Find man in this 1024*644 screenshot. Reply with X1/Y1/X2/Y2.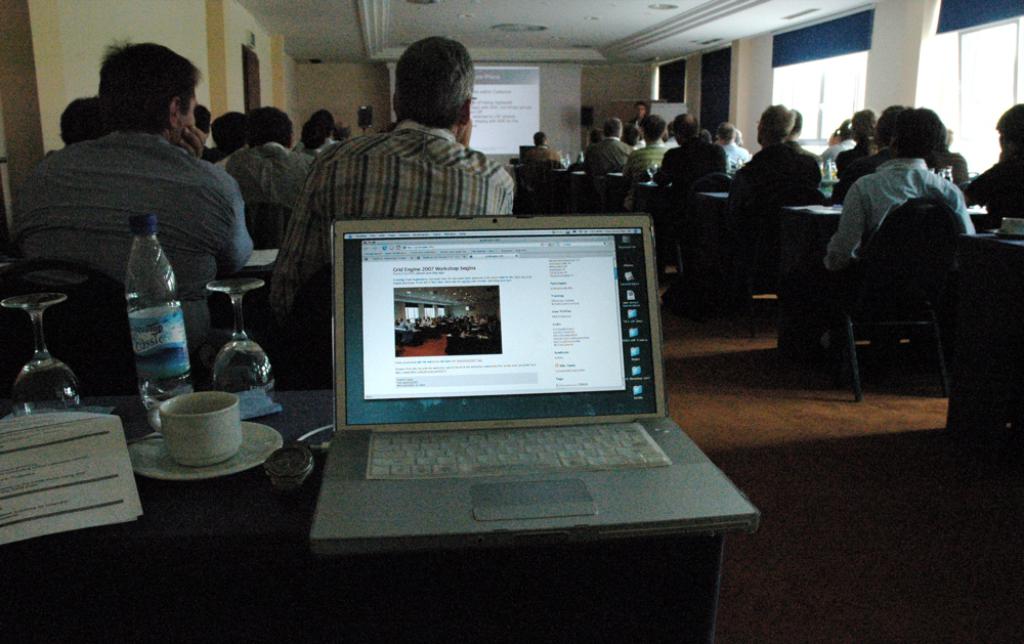
215/112/247/161.
